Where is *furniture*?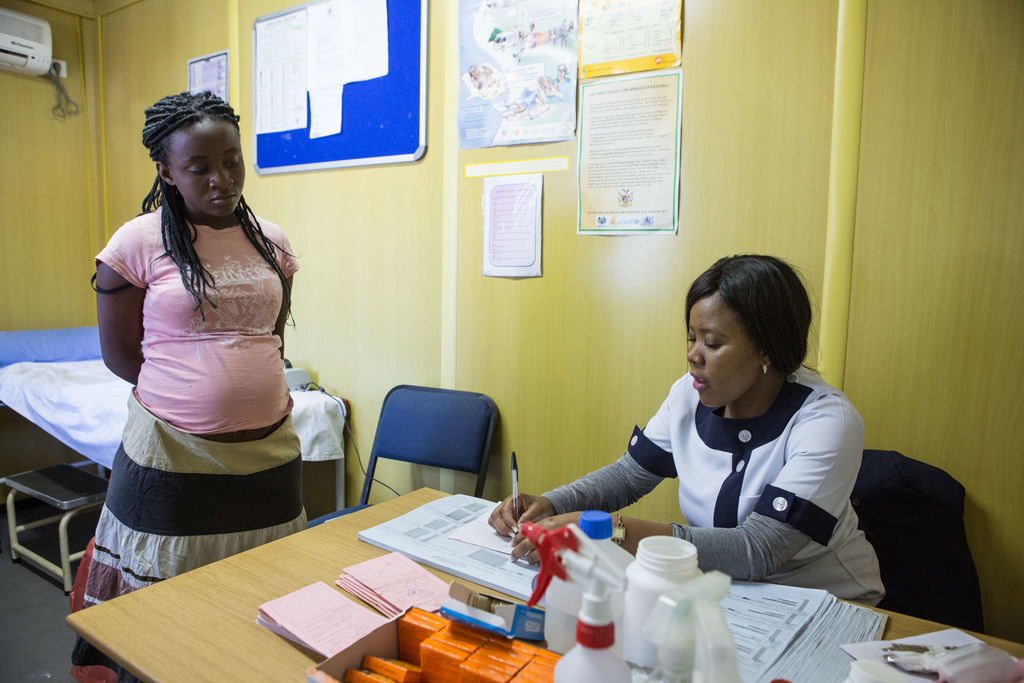
Rect(68, 486, 1023, 682).
